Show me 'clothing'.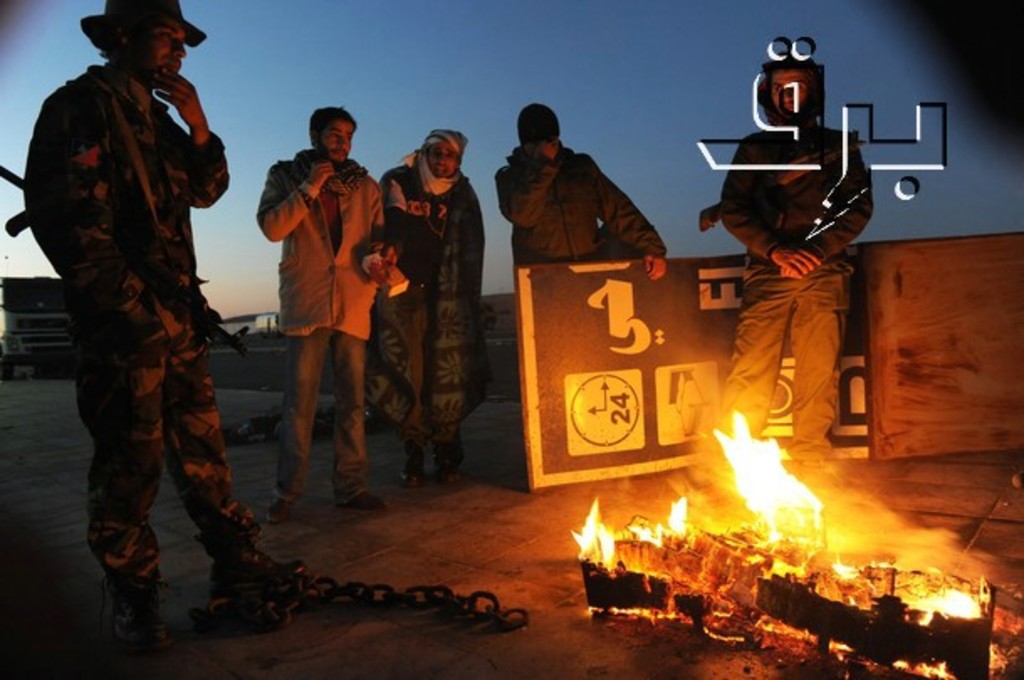
'clothing' is here: <region>718, 129, 868, 458</region>.
